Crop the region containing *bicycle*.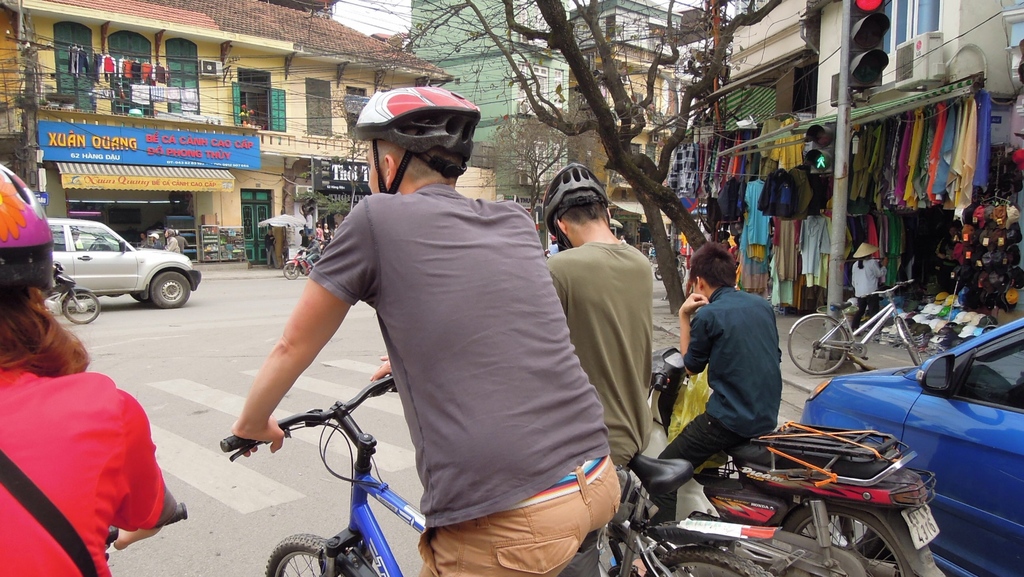
Crop region: Rect(221, 375, 772, 576).
